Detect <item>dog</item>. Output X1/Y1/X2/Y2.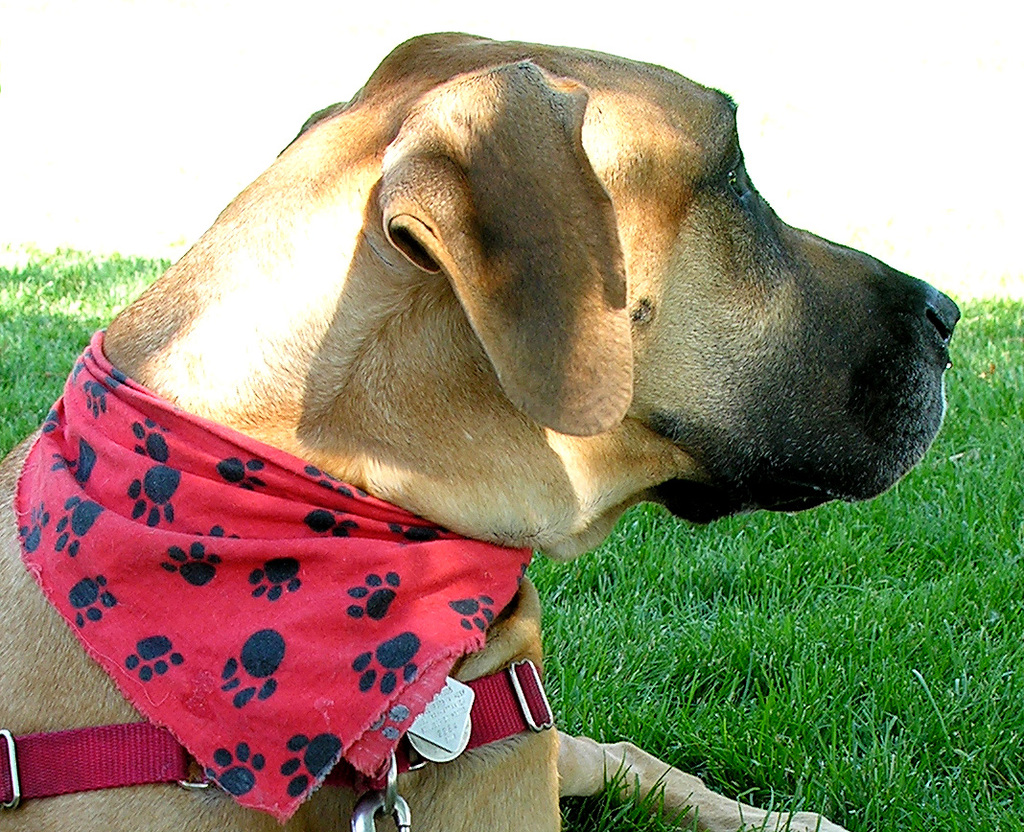
0/30/960/831.
